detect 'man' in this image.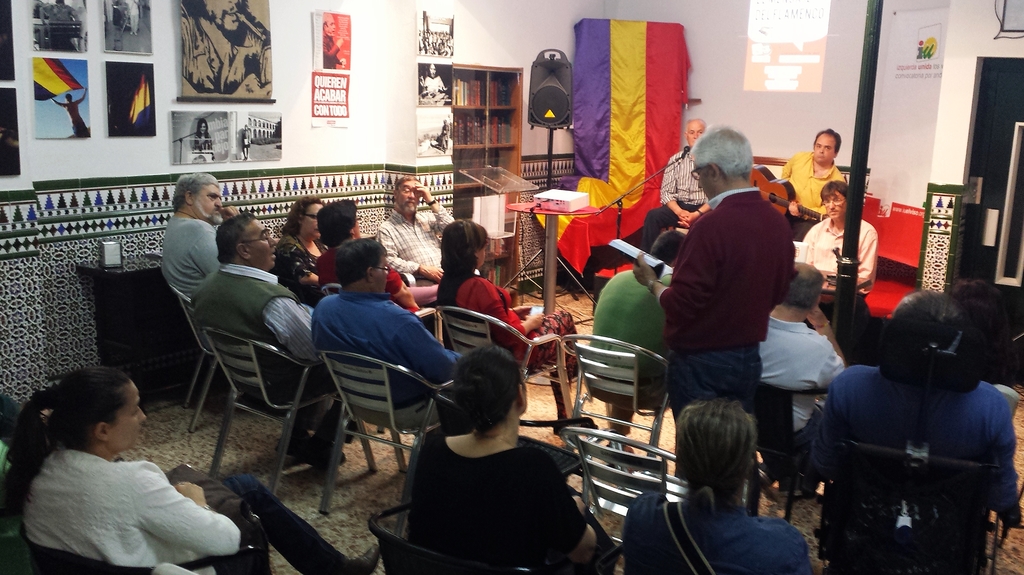
Detection: crop(3, 360, 259, 574).
